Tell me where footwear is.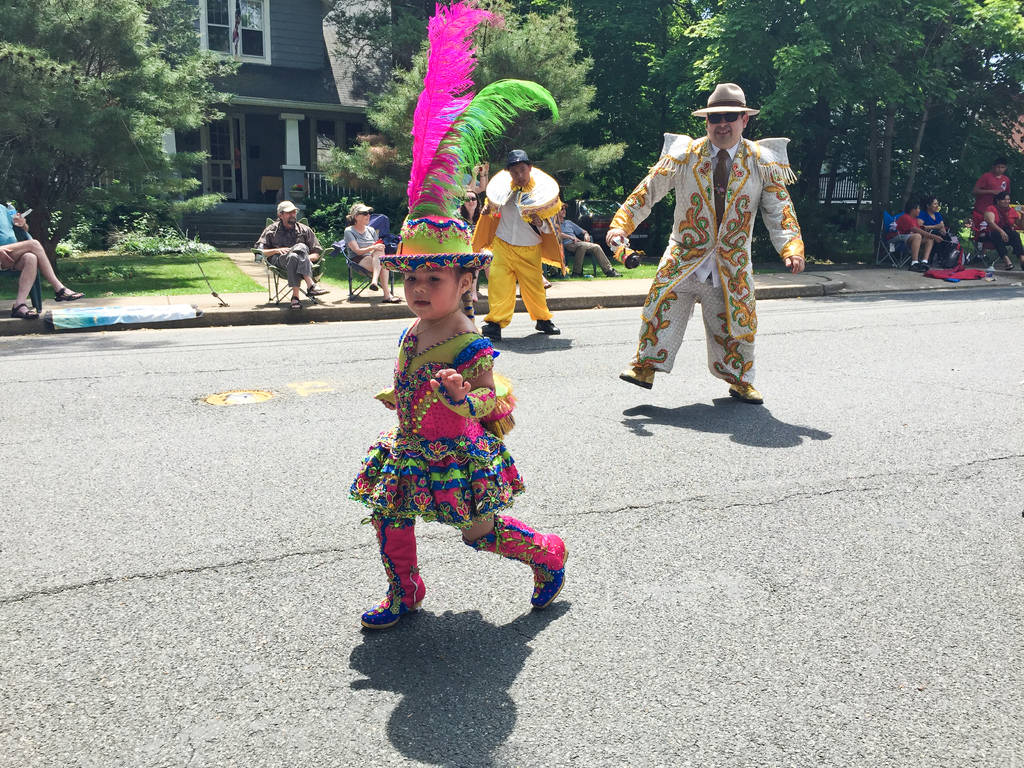
footwear is at {"x1": 730, "y1": 378, "x2": 763, "y2": 404}.
